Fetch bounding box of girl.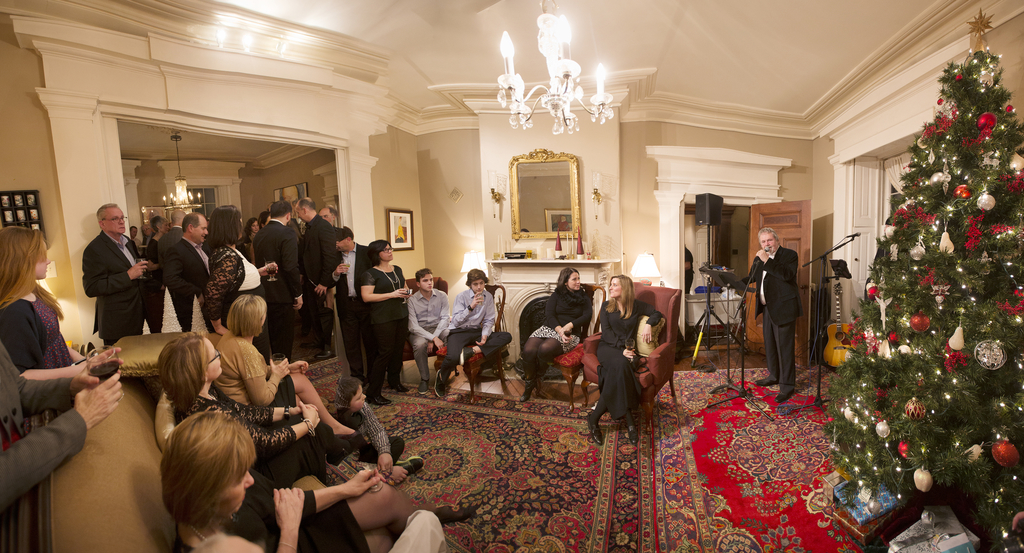
Bbox: [x1=587, y1=276, x2=663, y2=451].
